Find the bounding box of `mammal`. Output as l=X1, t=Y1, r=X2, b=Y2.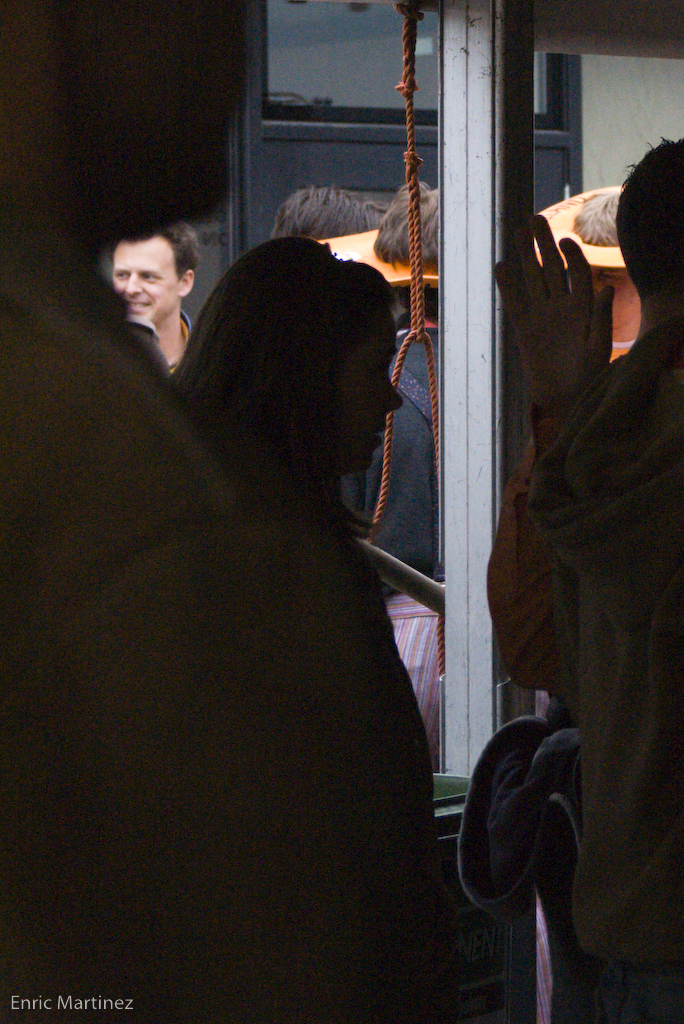
l=0, t=1, r=422, b=1023.
